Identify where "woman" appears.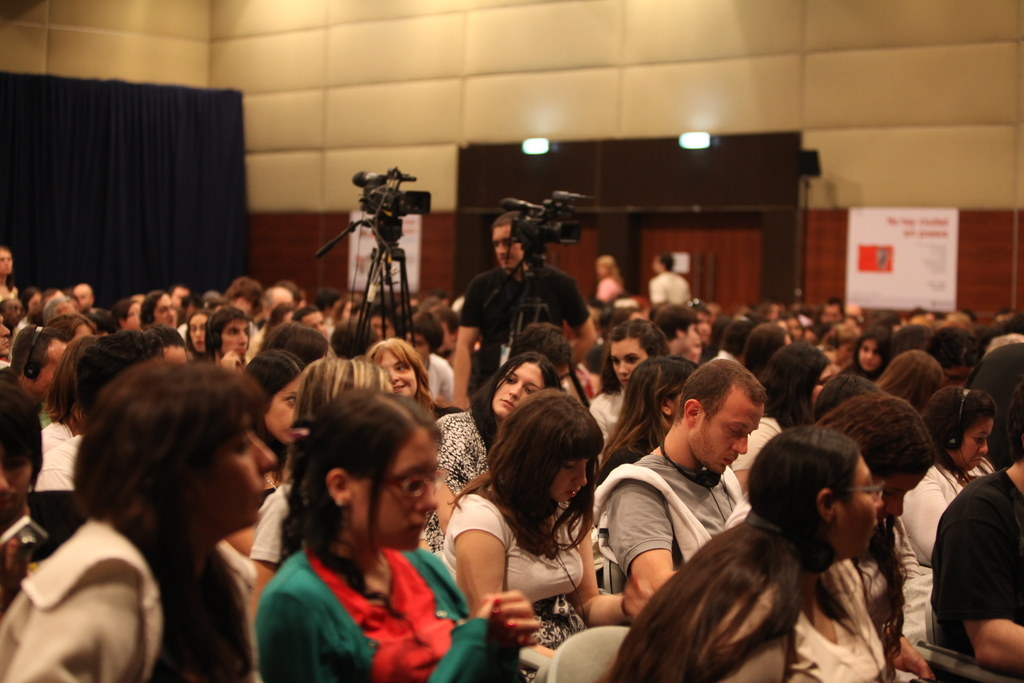
Appears at (left=717, top=395, right=938, bottom=682).
